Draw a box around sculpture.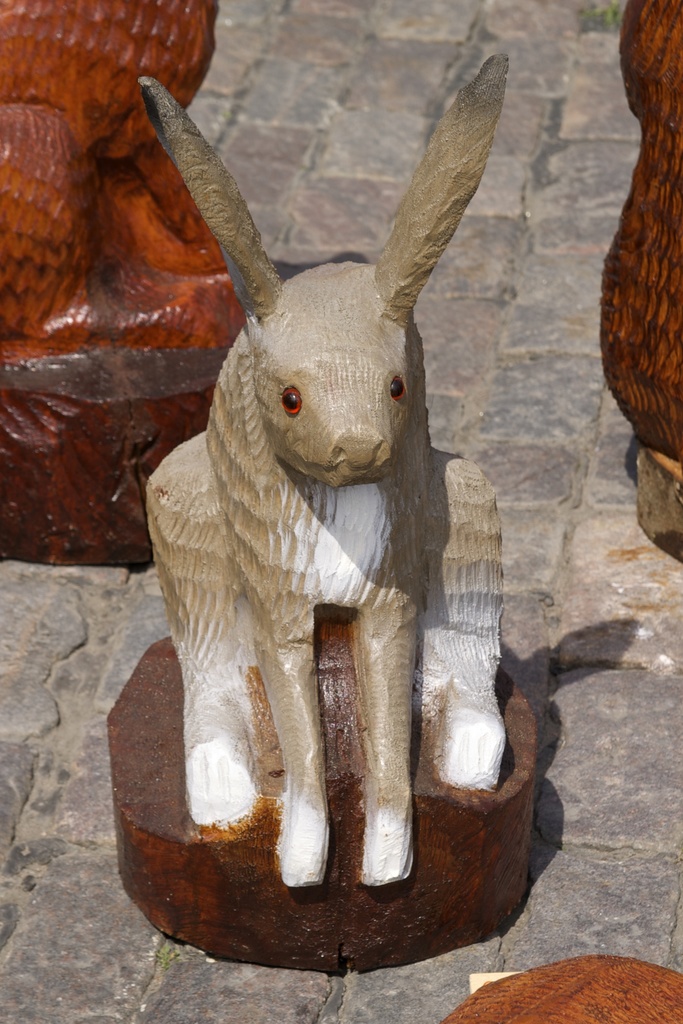
bbox=[440, 953, 682, 1023].
